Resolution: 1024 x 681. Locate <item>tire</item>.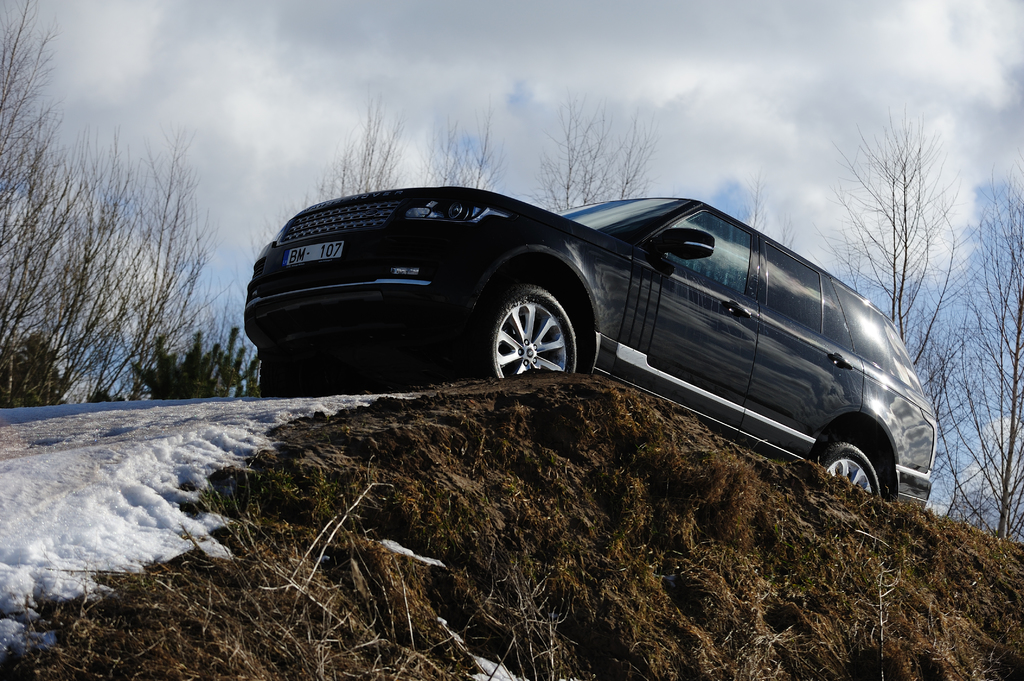
locate(808, 437, 884, 505).
